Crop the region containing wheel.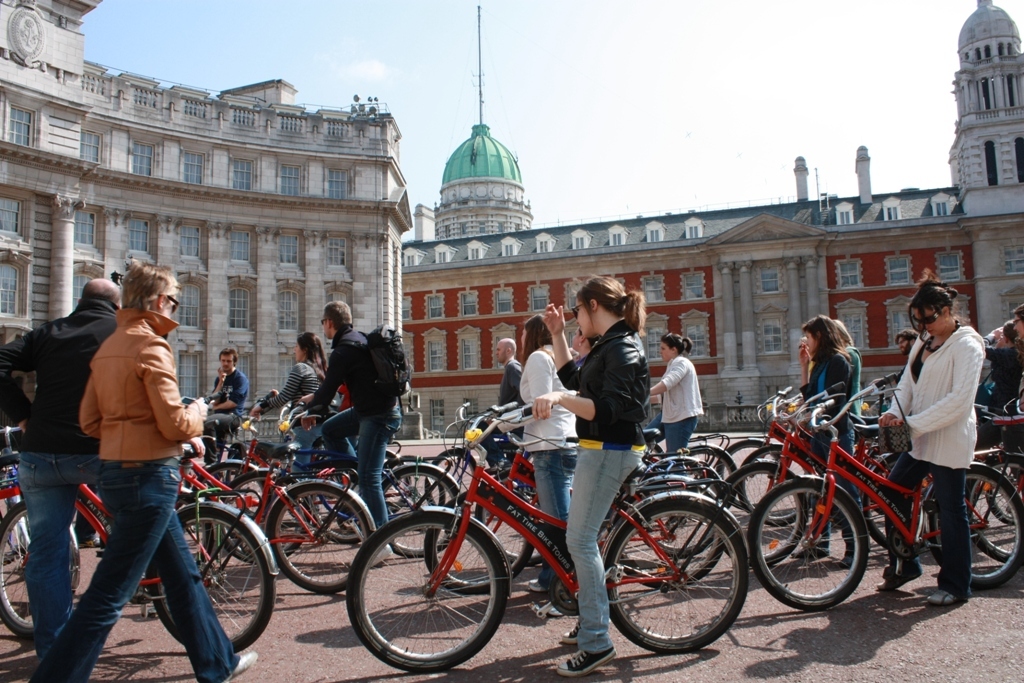
Crop region: pyautogui.locateOnScreen(150, 502, 277, 654).
